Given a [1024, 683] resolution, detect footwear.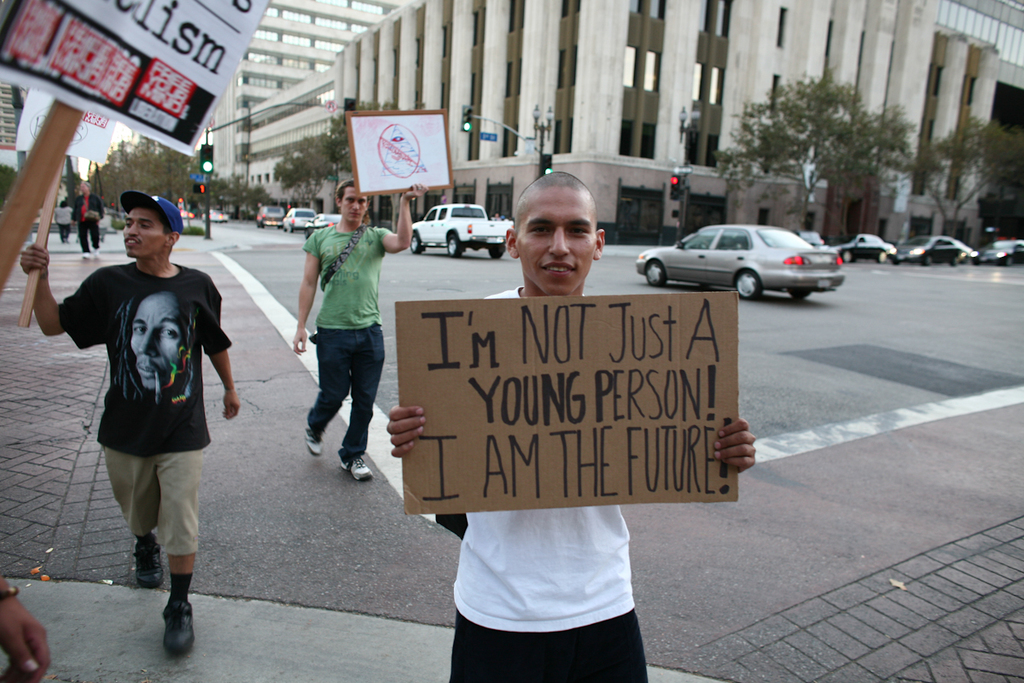
detection(161, 594, 200, 663).
